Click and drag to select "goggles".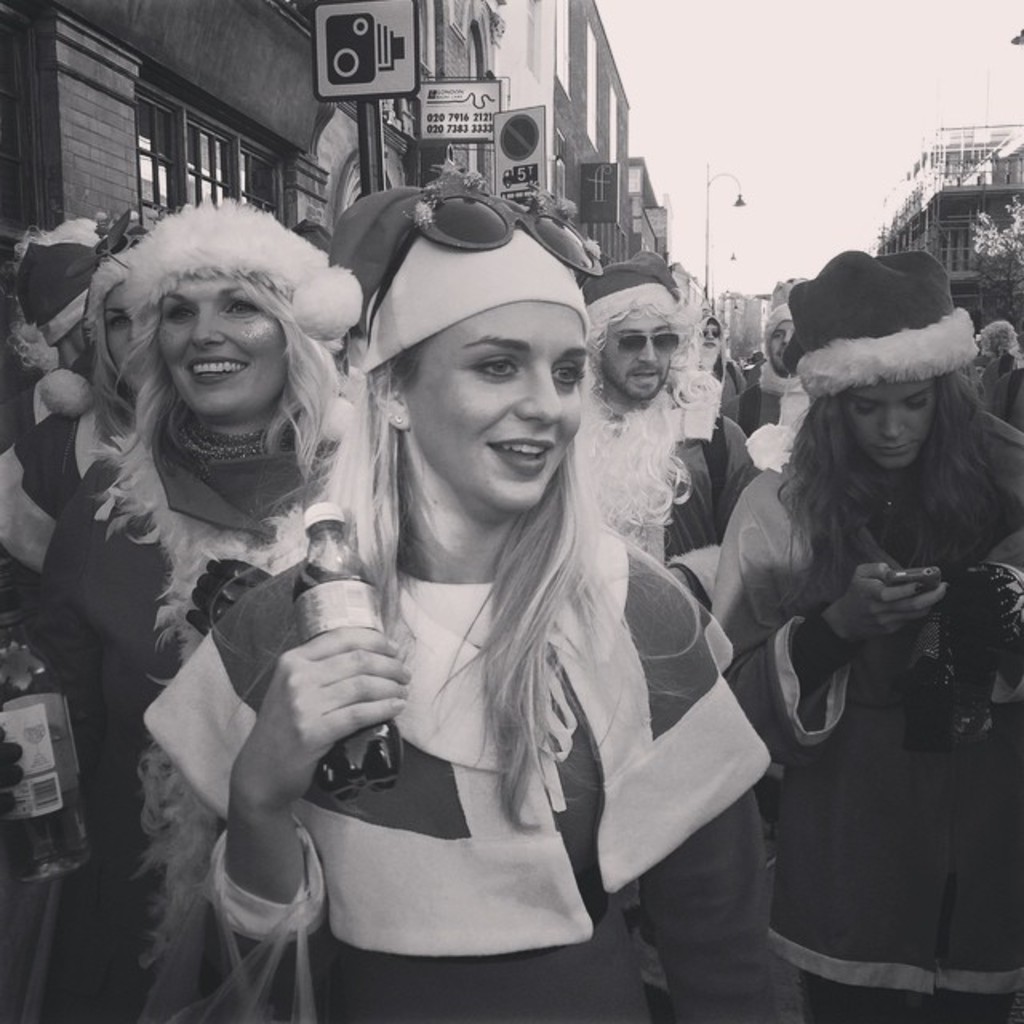
Selection: box(362, 184, 610, 334).
